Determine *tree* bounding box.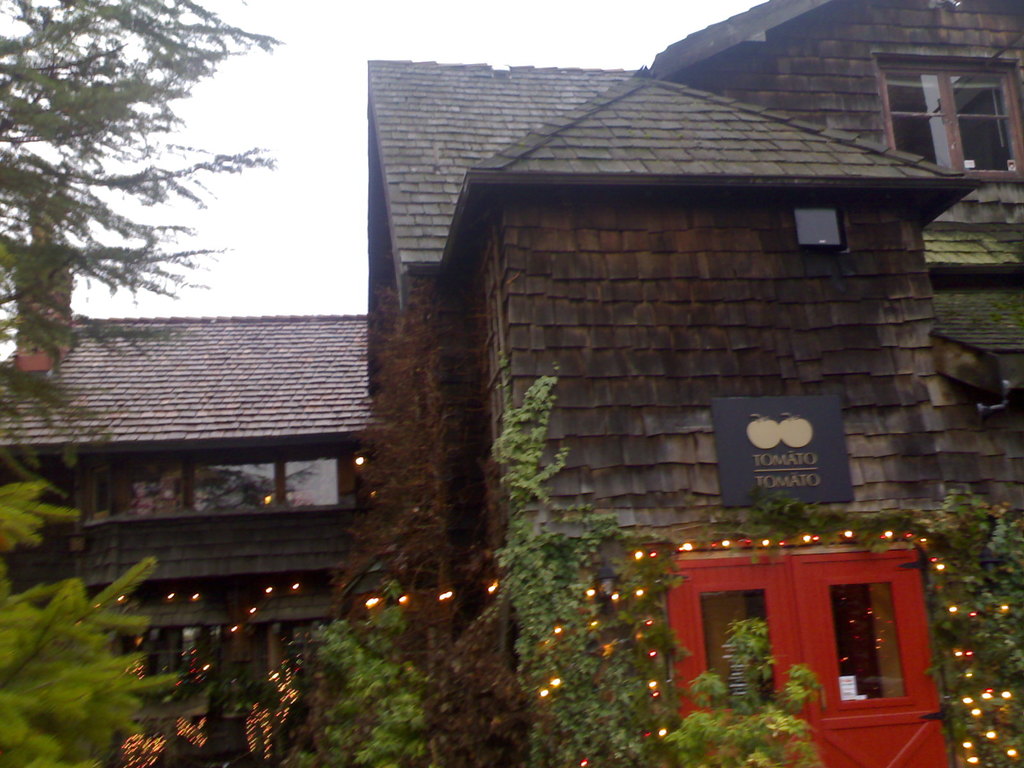
Determined: rect(0, 0, 292, 492).
